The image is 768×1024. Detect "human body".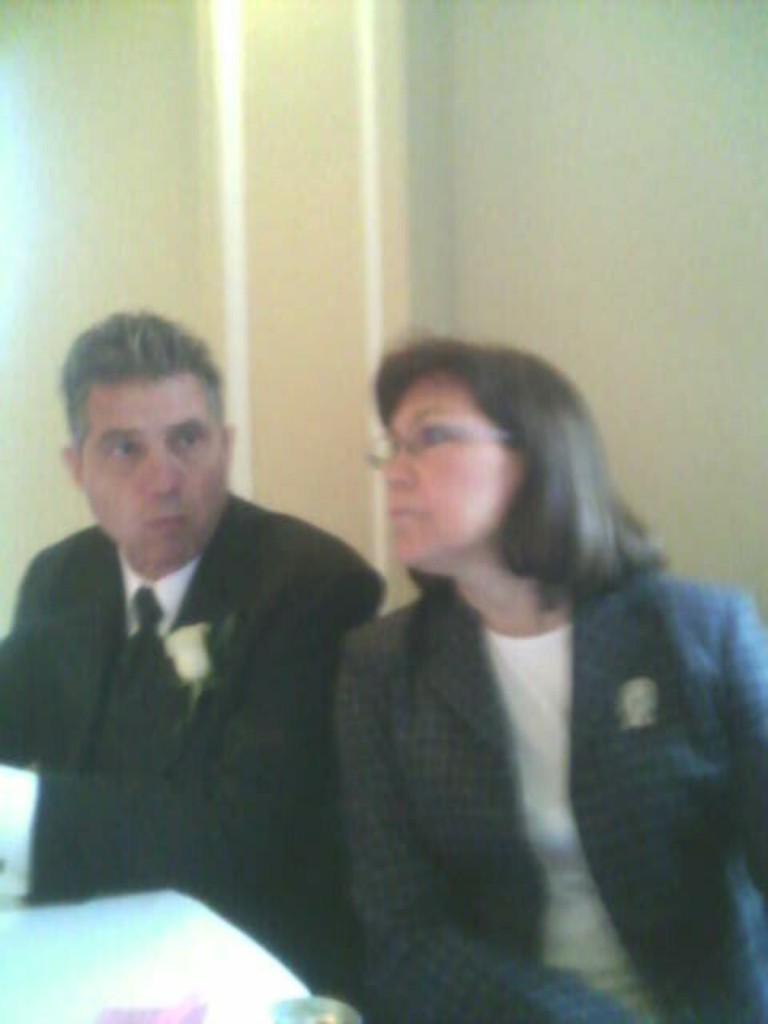
Detection: BBox(286, 341, 749, 1023).
